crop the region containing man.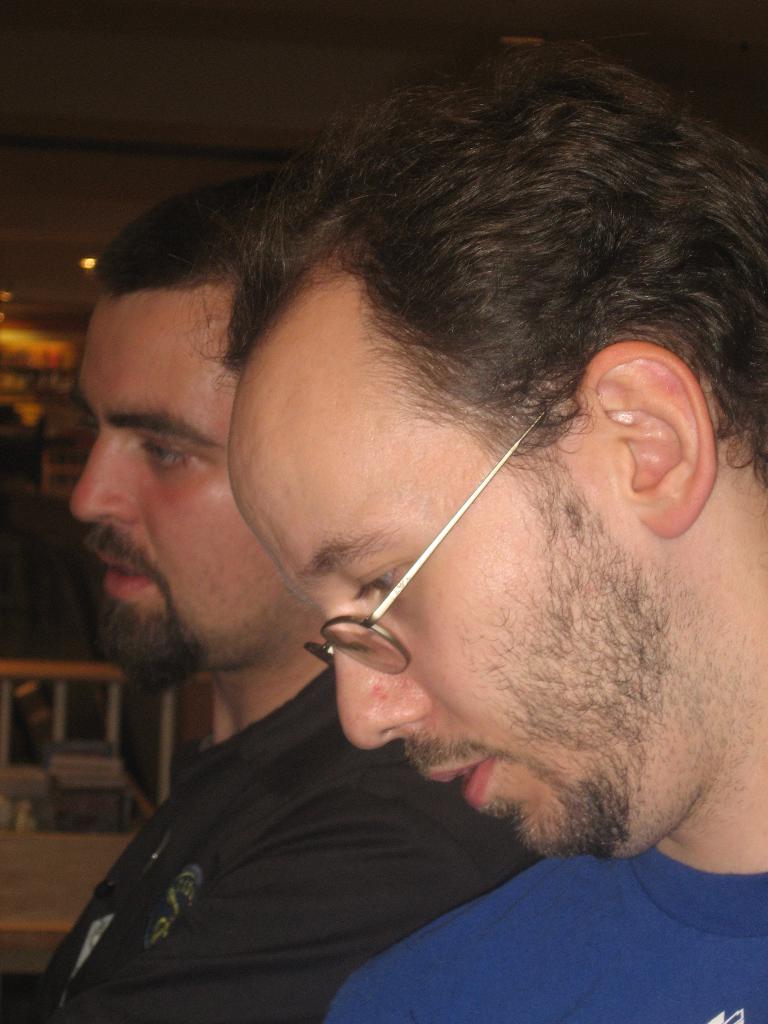
Crop region: rect(17, 194, 537, 1023).
